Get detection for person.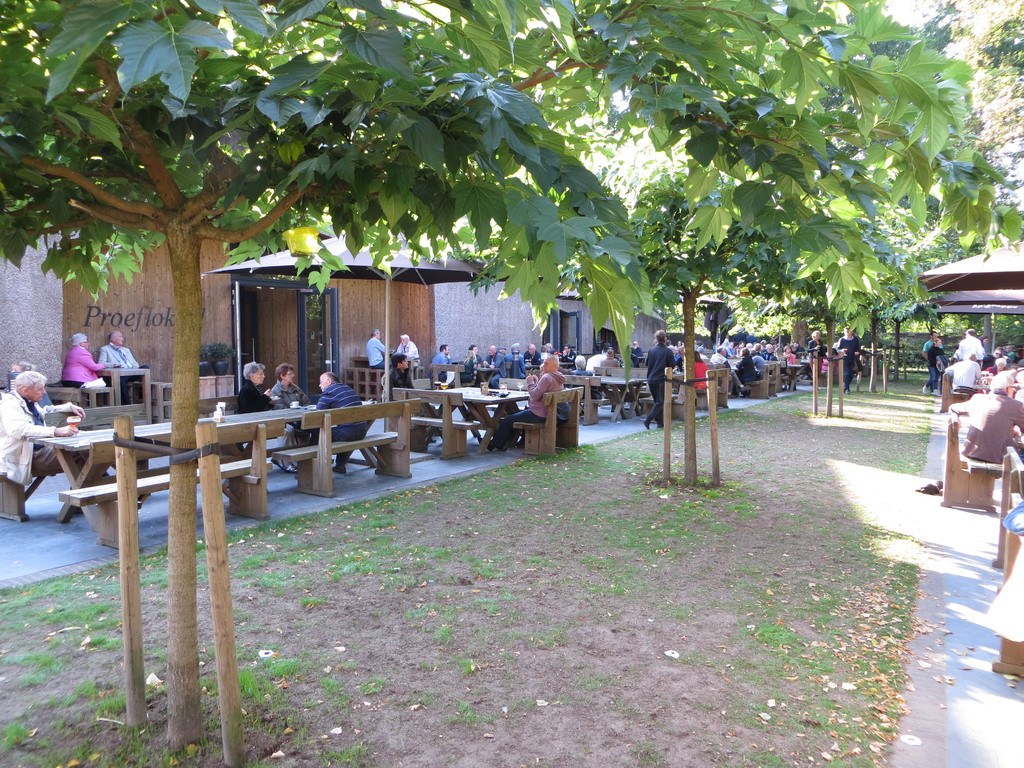
Detection: (x1=308, y1=369, x2=361, y2=476).
